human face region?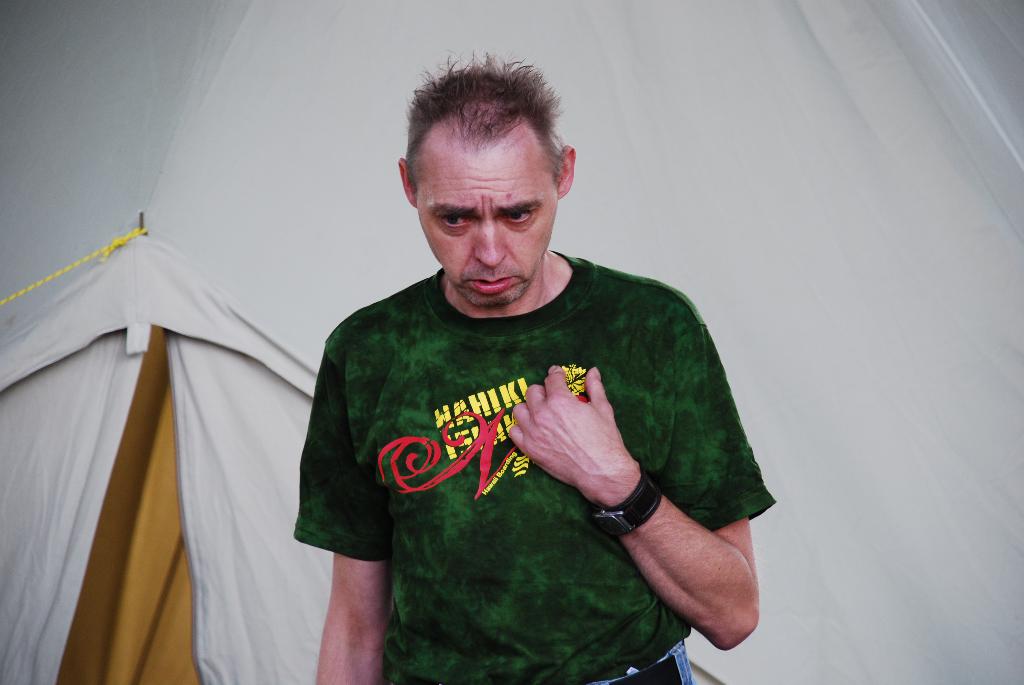
[x1=420, y1=127, x2=557, y2=304]
